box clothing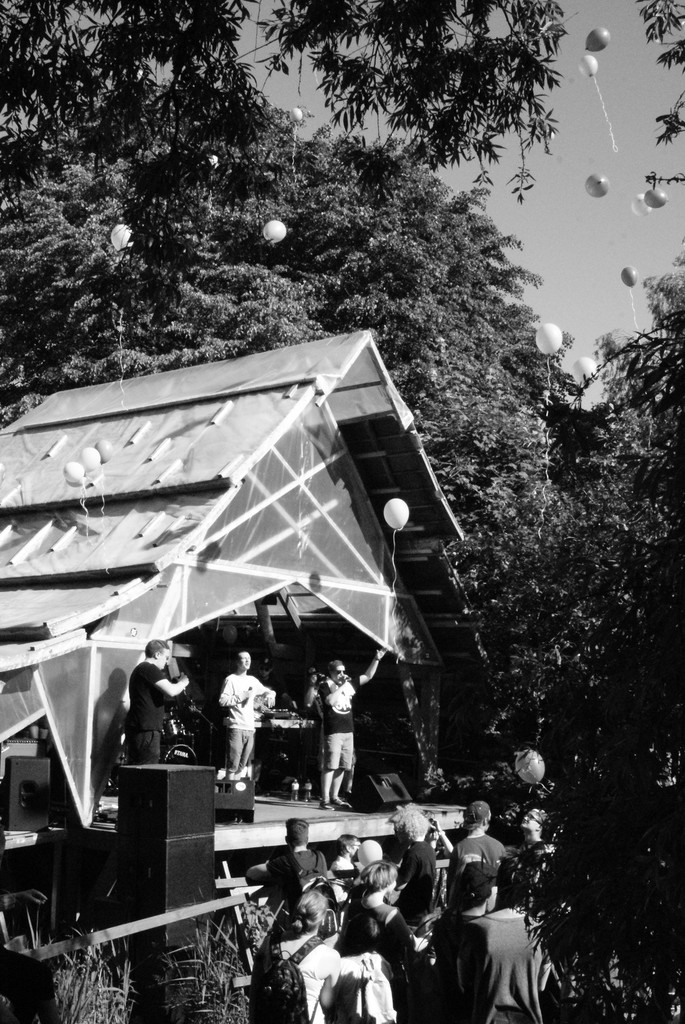
[x1=129, y1=661, x2=165, y2=766]
